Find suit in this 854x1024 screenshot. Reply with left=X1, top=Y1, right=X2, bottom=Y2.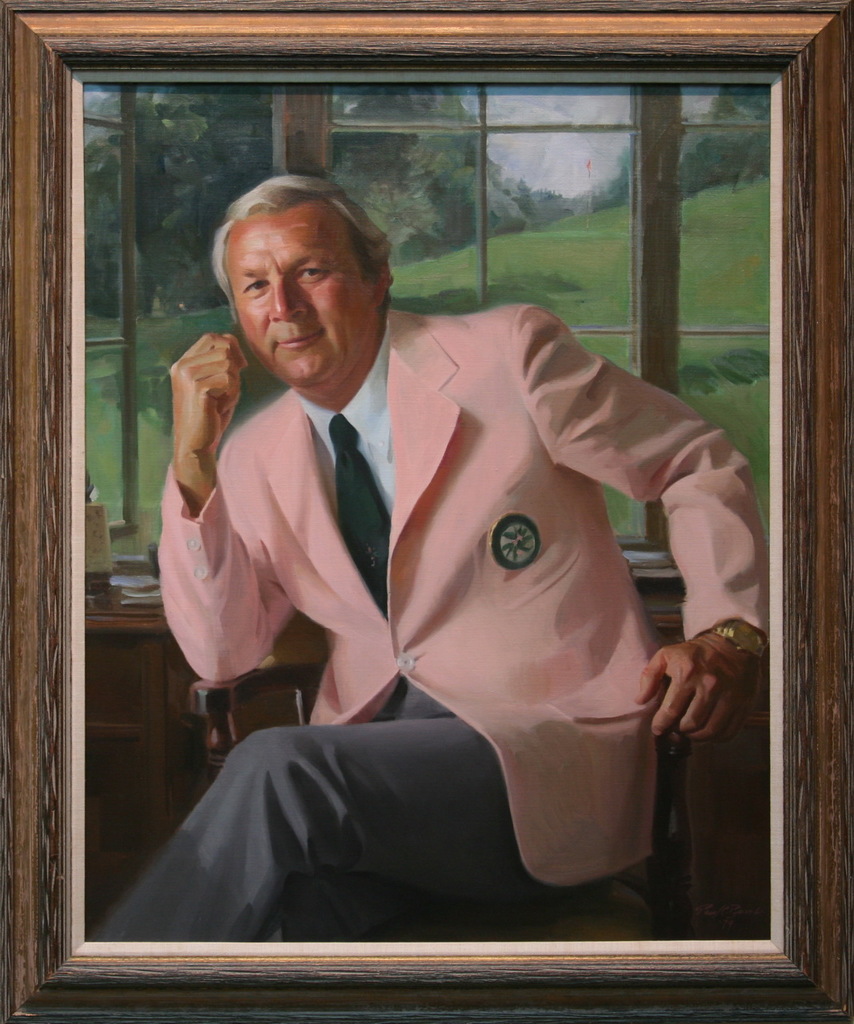
left=156, top=312, right=768, bottom=890.
